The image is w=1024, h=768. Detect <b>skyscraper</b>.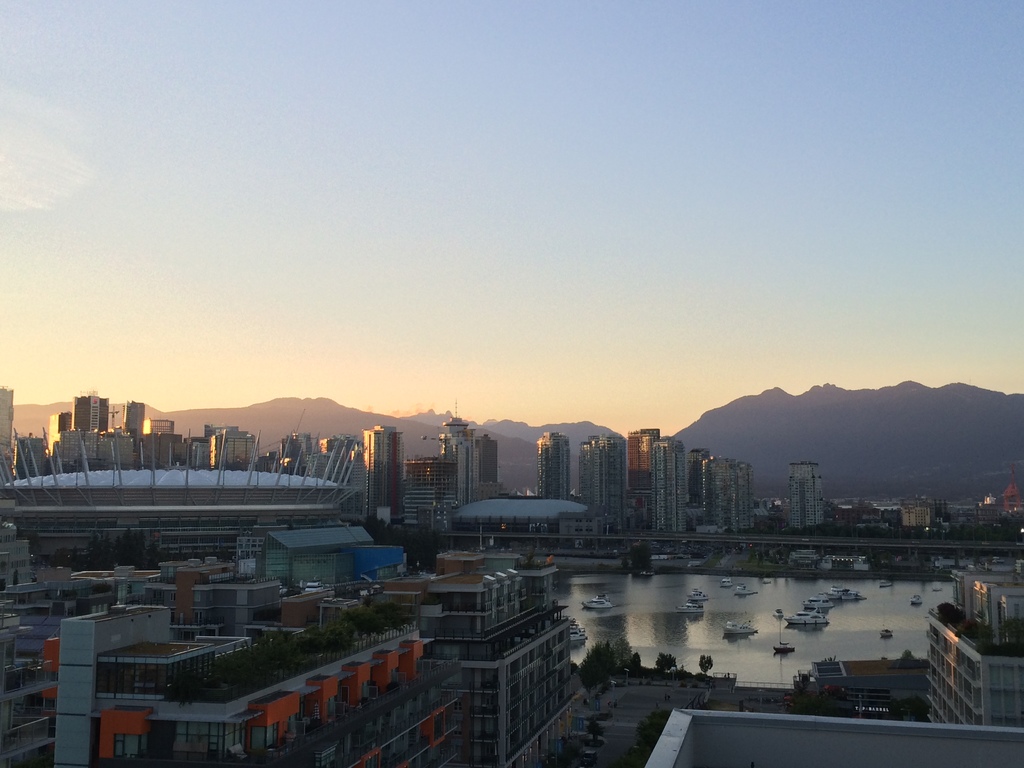
Detection: locate(687, 447, 710, 508).
